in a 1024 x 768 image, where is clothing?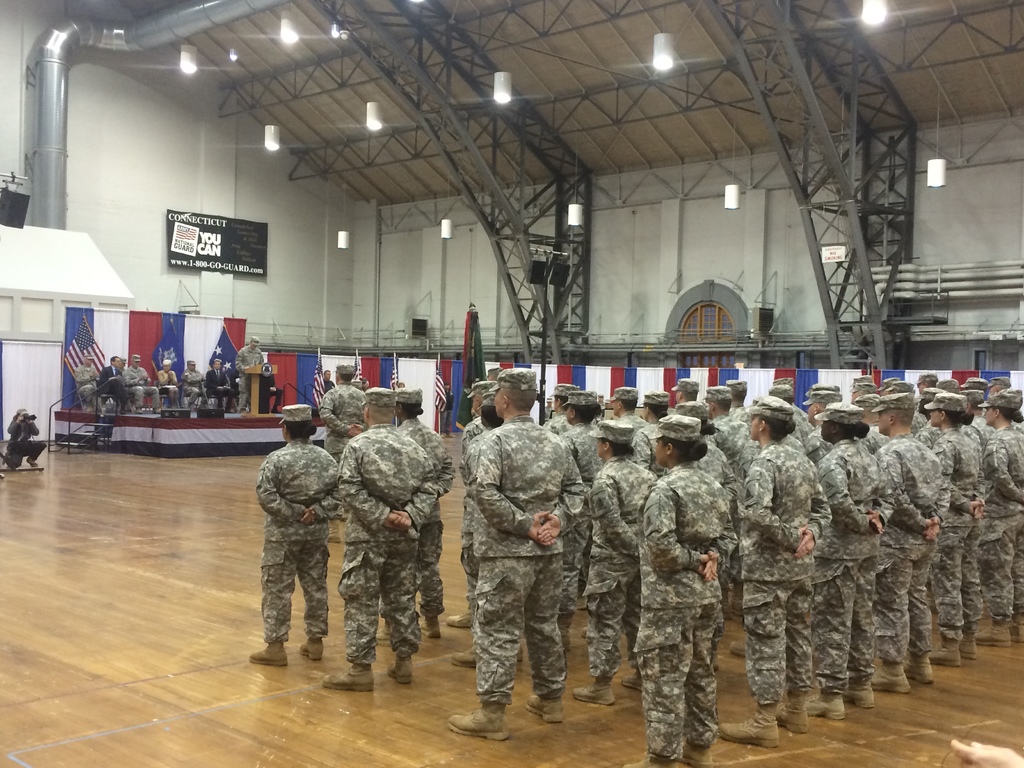
460/409/494/606.
